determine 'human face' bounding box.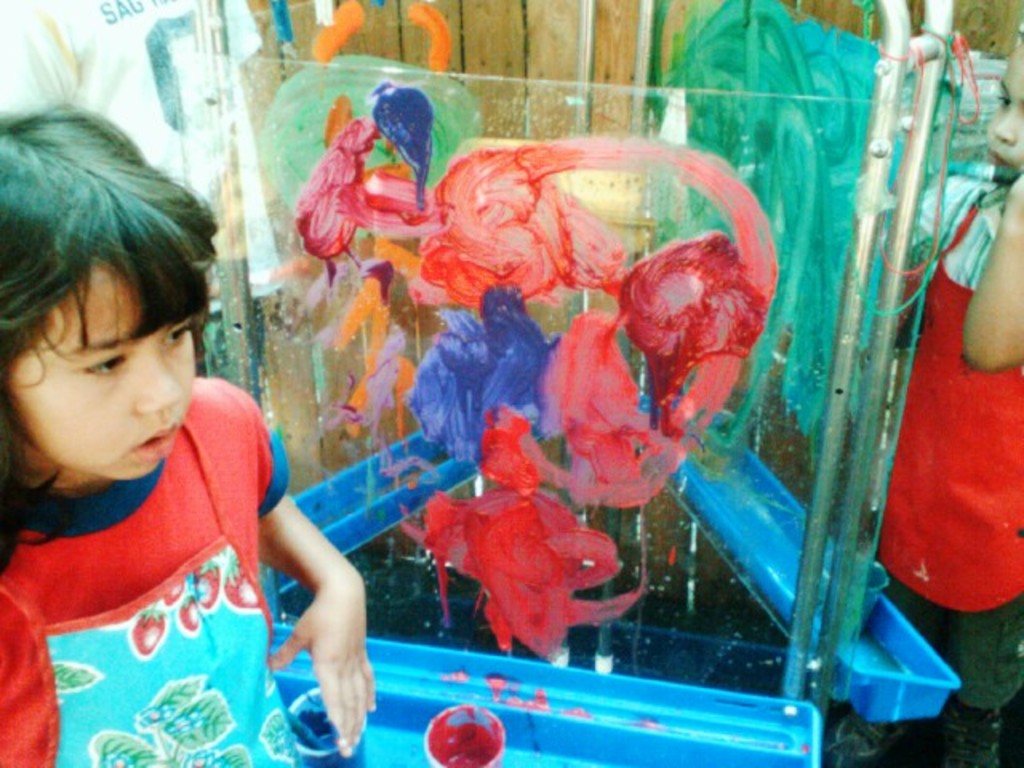
Determined: (left=16, top=274, right=206, bottom=490).
